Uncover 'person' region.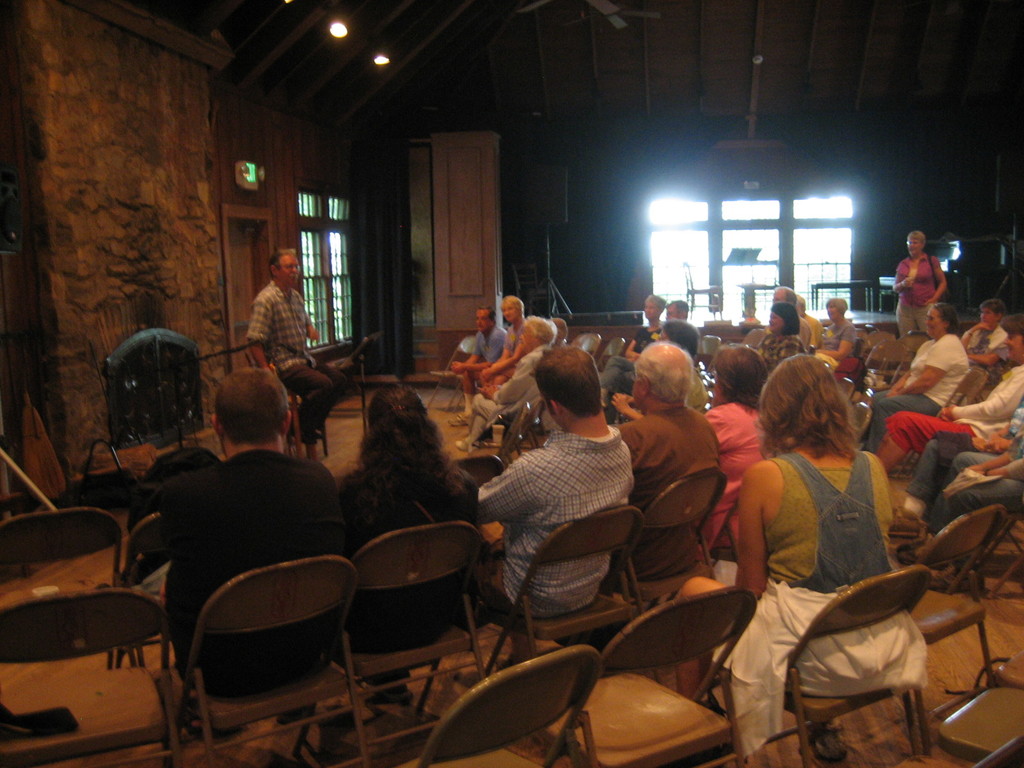
Uncovered: (x1=773, y1=301, x2=808, y2=355).
